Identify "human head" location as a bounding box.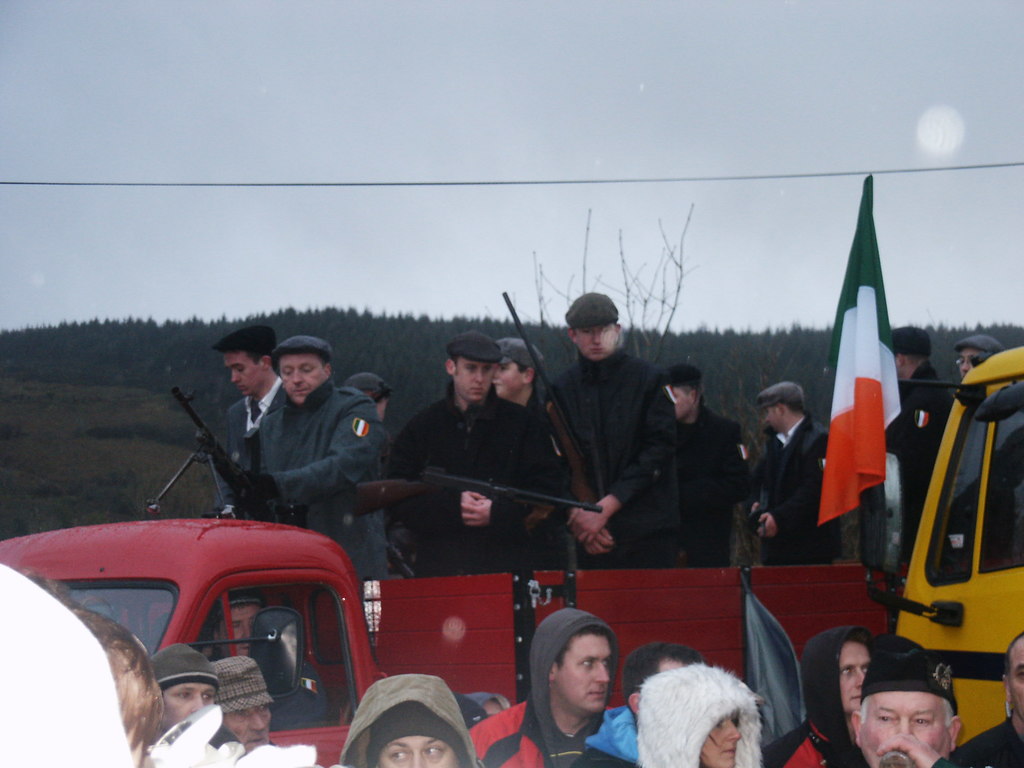
[x1=810, y1=628, x2=874, y2=713].
